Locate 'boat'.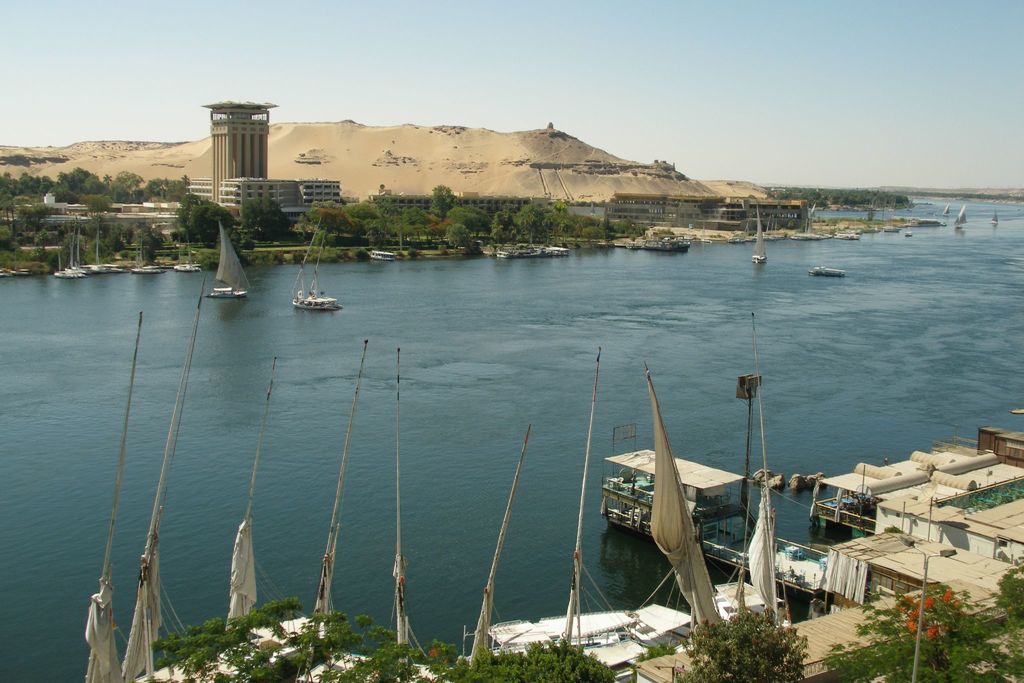
Bounding box: x1=648 y1=241 x2=673 y2=251.
